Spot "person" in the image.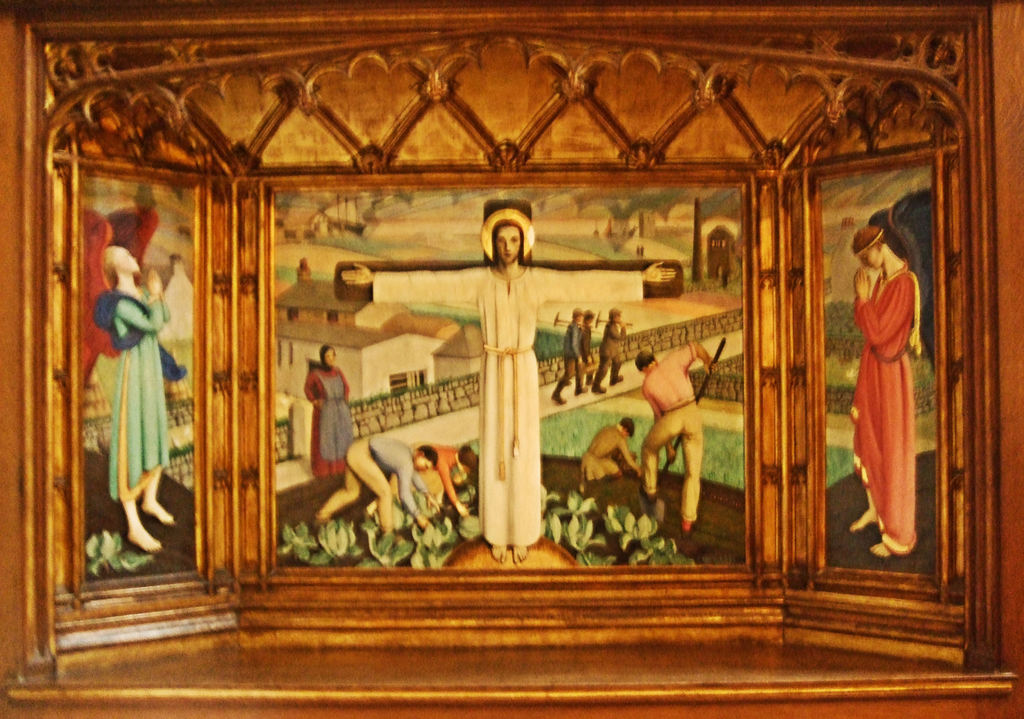
"person" found at 594/304/629/394.
